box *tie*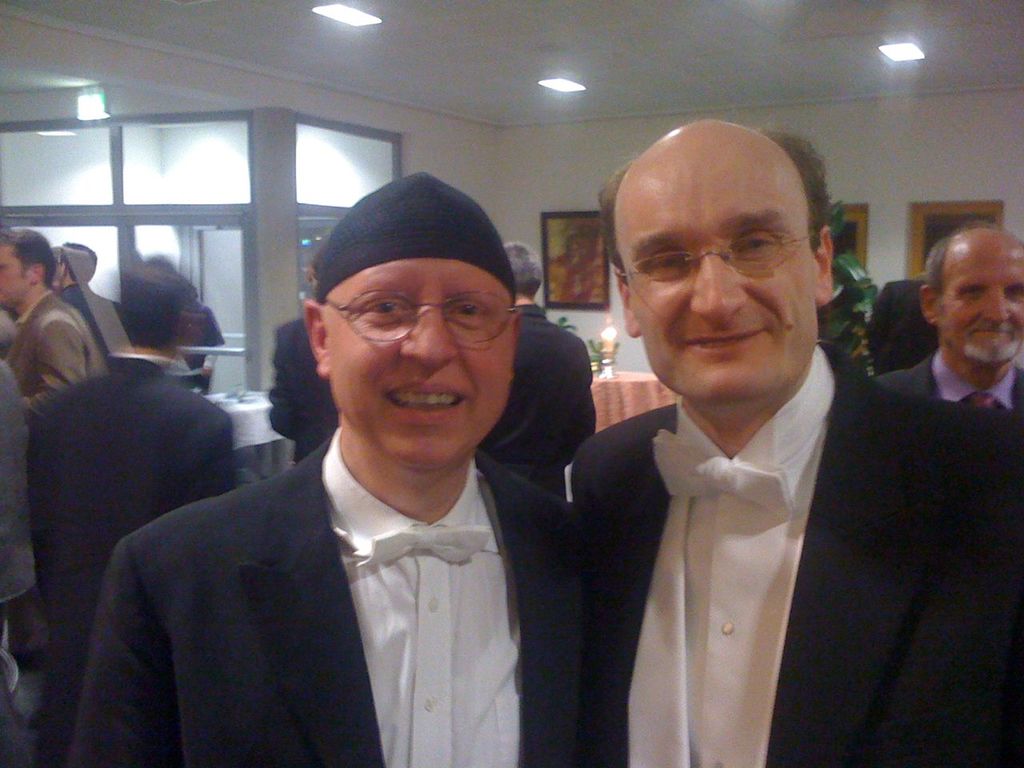
970 394 996 410
